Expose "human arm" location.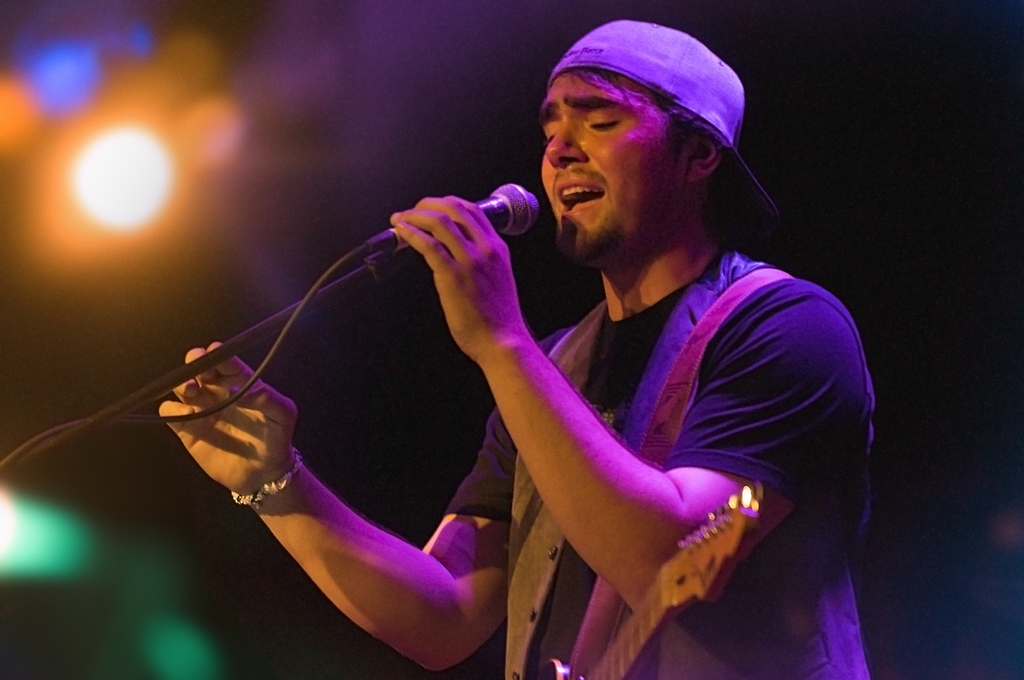
Exposed at (left=374, top=184, right=865, bottom=626).
